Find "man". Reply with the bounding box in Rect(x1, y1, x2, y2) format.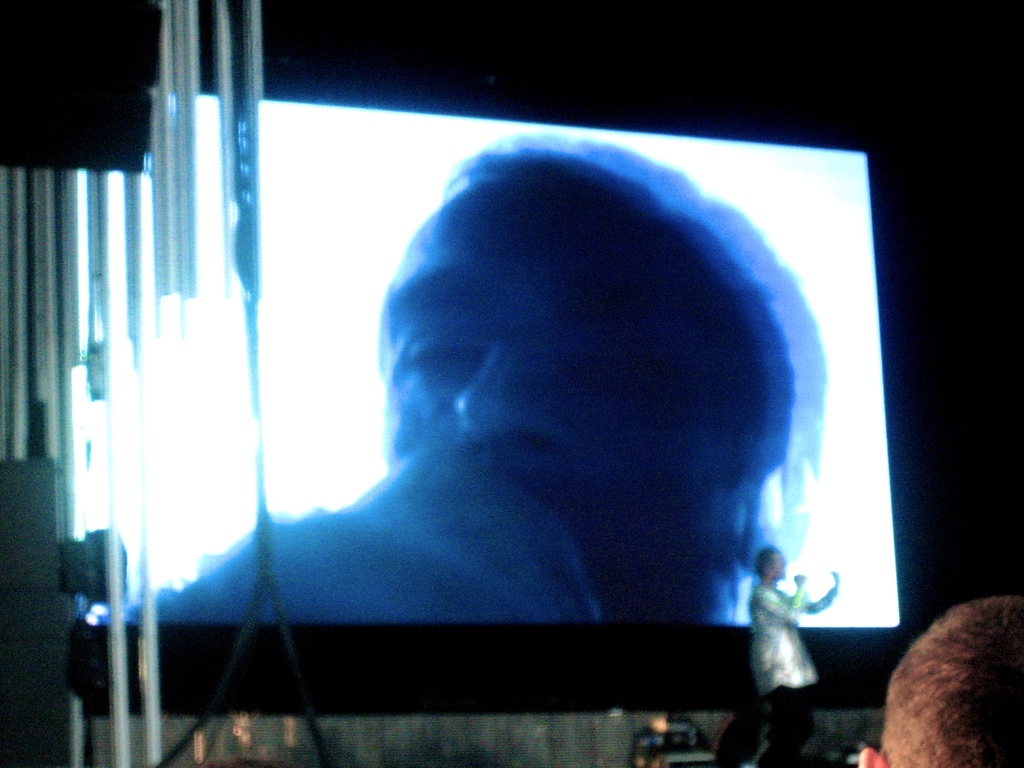
Rect(751, 543, 842, 767).
